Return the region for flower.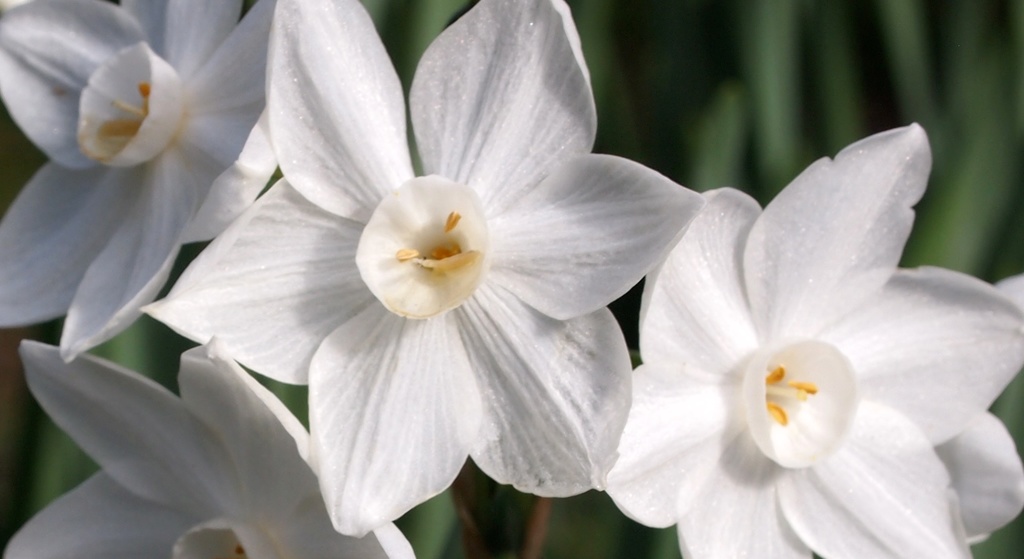
<region>145, 0, 709, 525</region>.
